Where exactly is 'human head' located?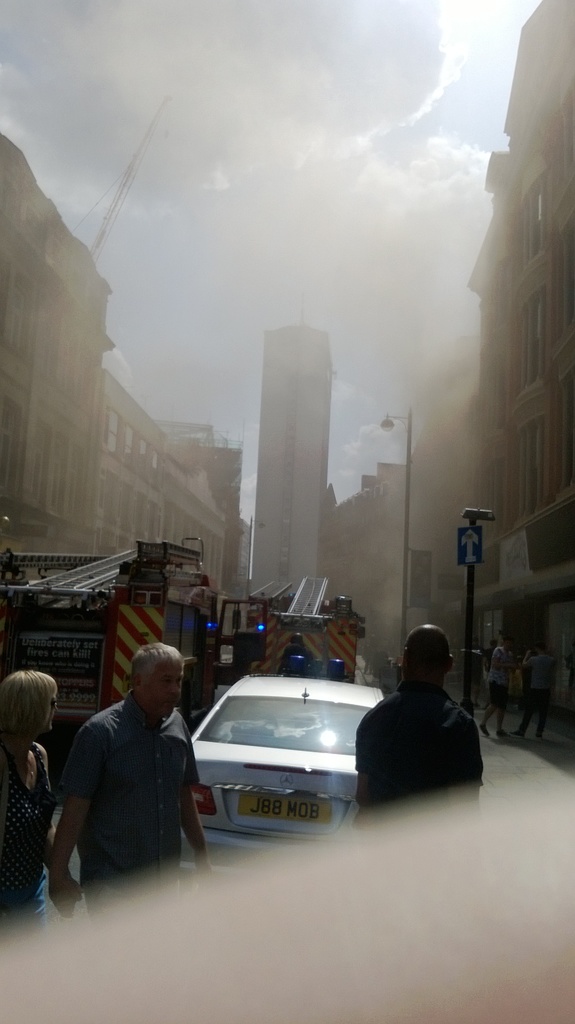
Its bounding box is region(530, 641, 544, 655).
